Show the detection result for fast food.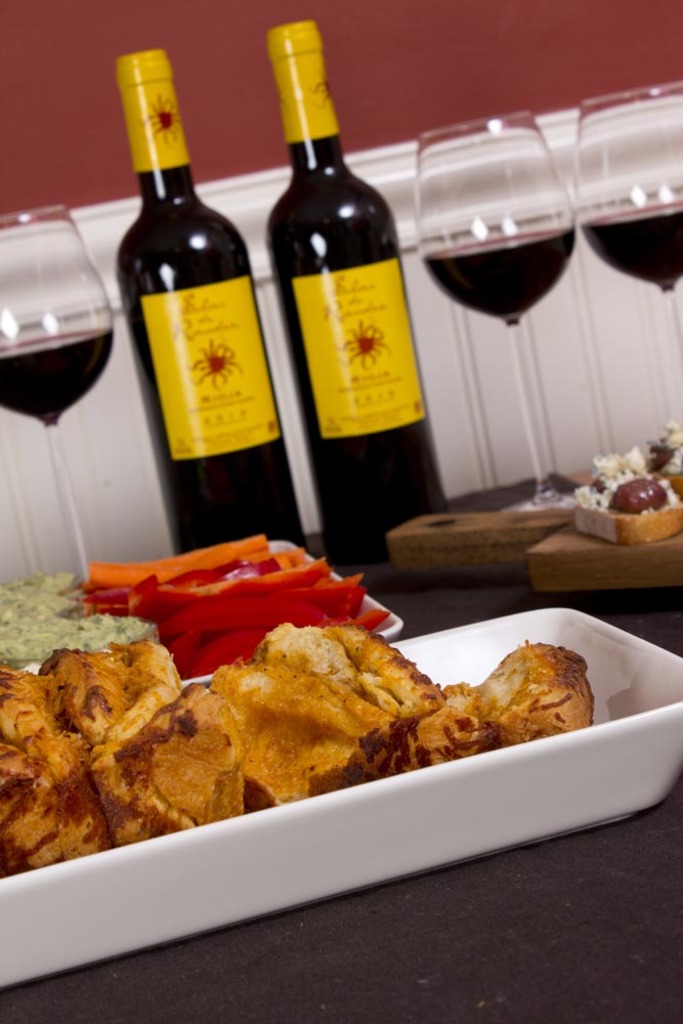
(x1=0, y1=638, x2=591, y2=880).
